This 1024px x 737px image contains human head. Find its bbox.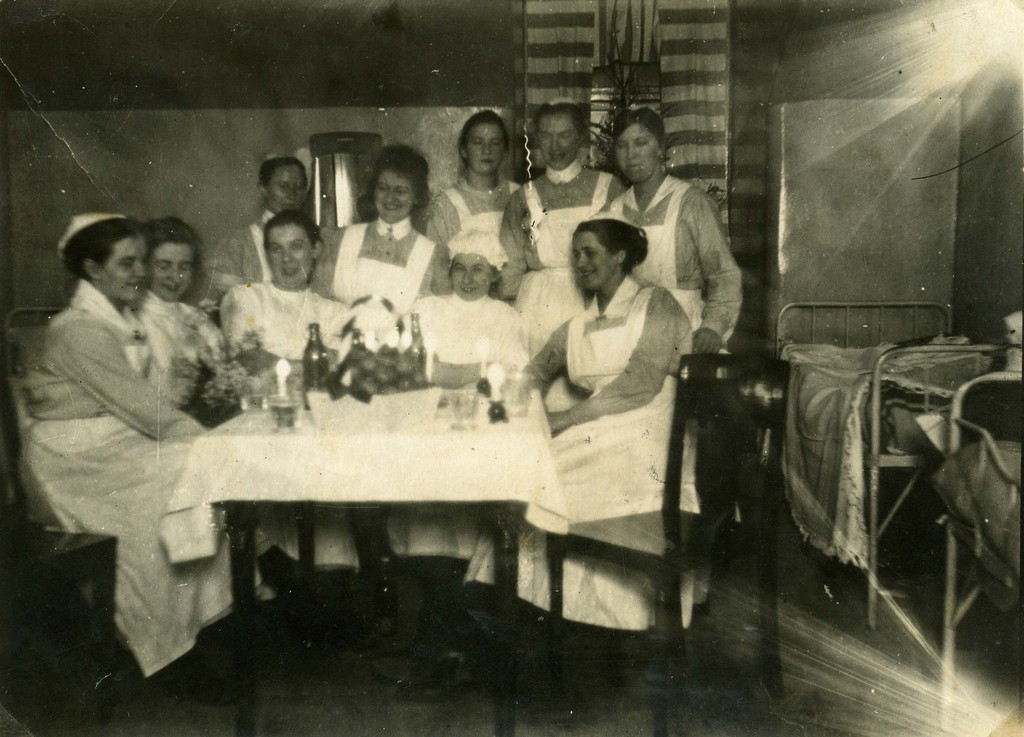
535, 95, 588, 163.
